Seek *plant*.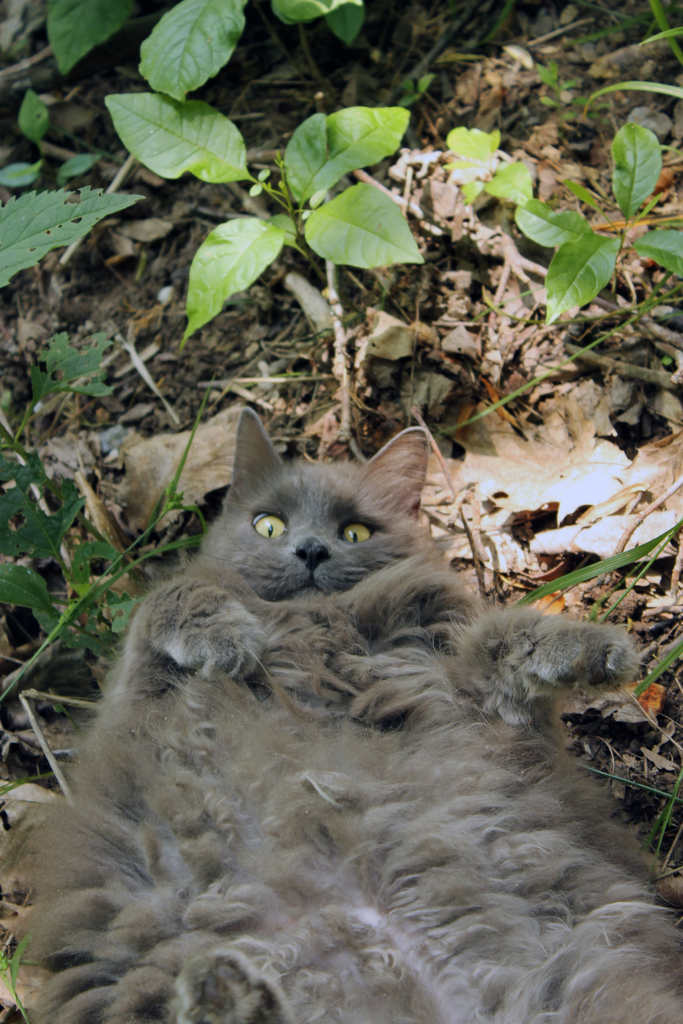
x1=584, y1=0, x2=682, y2=138.
